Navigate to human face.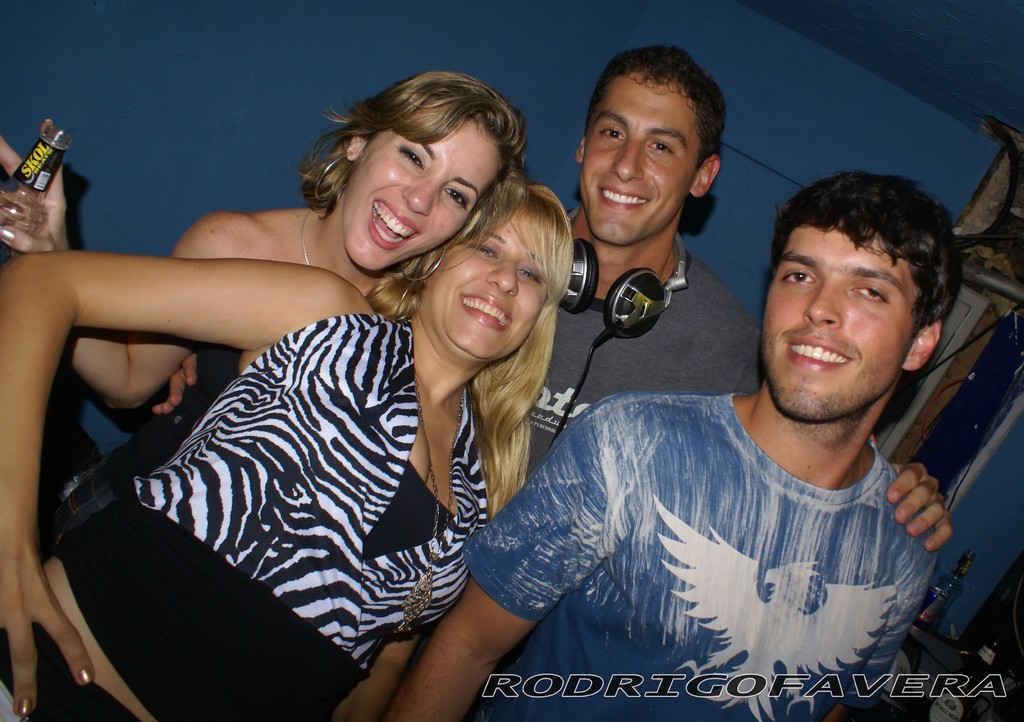
Navigation target: (x1=427, y1=223, x2=547, y2=358).
